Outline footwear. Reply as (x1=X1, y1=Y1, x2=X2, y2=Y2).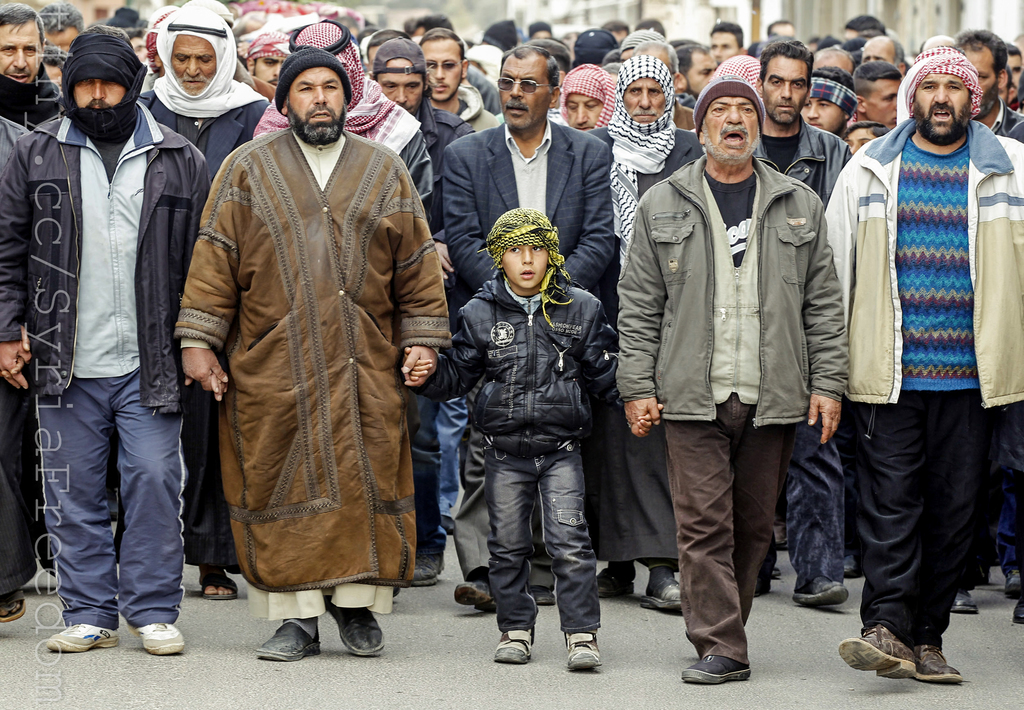
(x1=451, y1=579, x2=497, y2=613).
